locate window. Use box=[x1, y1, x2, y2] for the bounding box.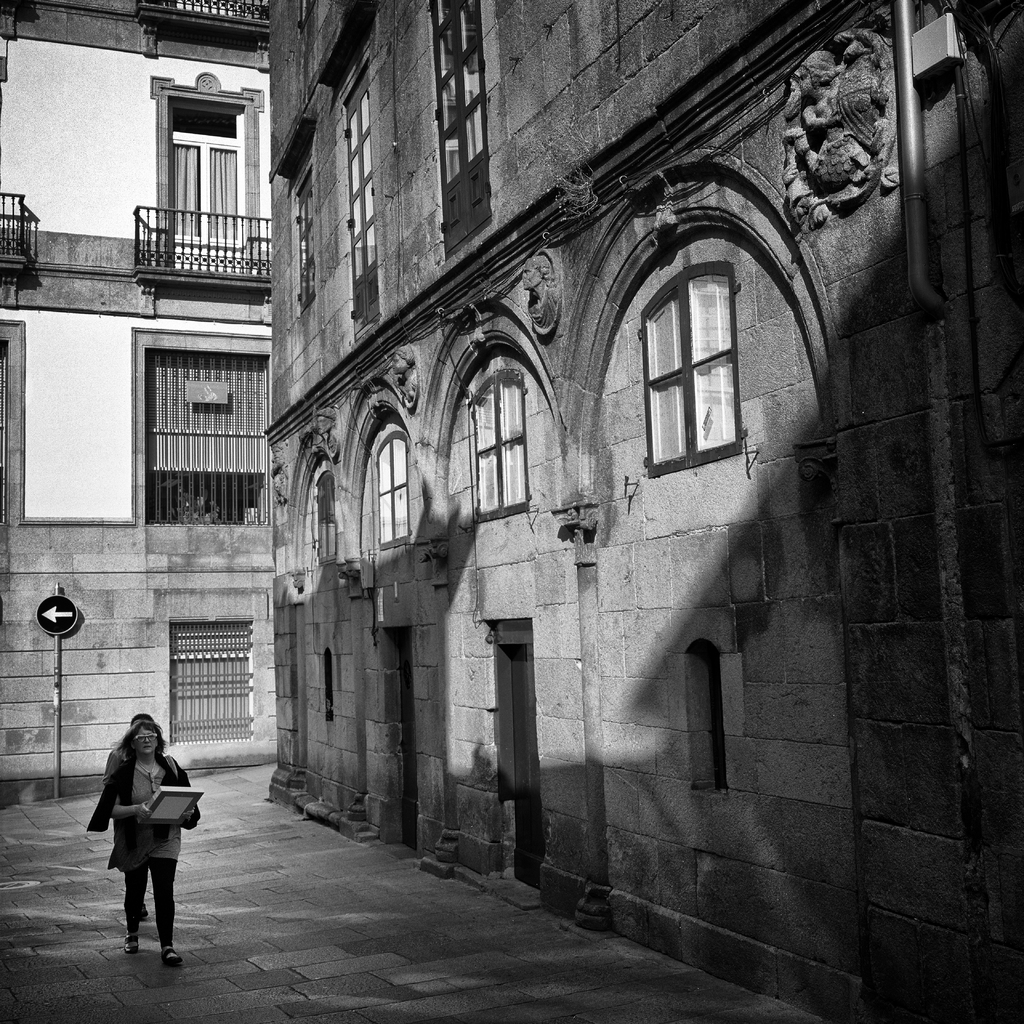
box=[372, 433, 409, 552].
